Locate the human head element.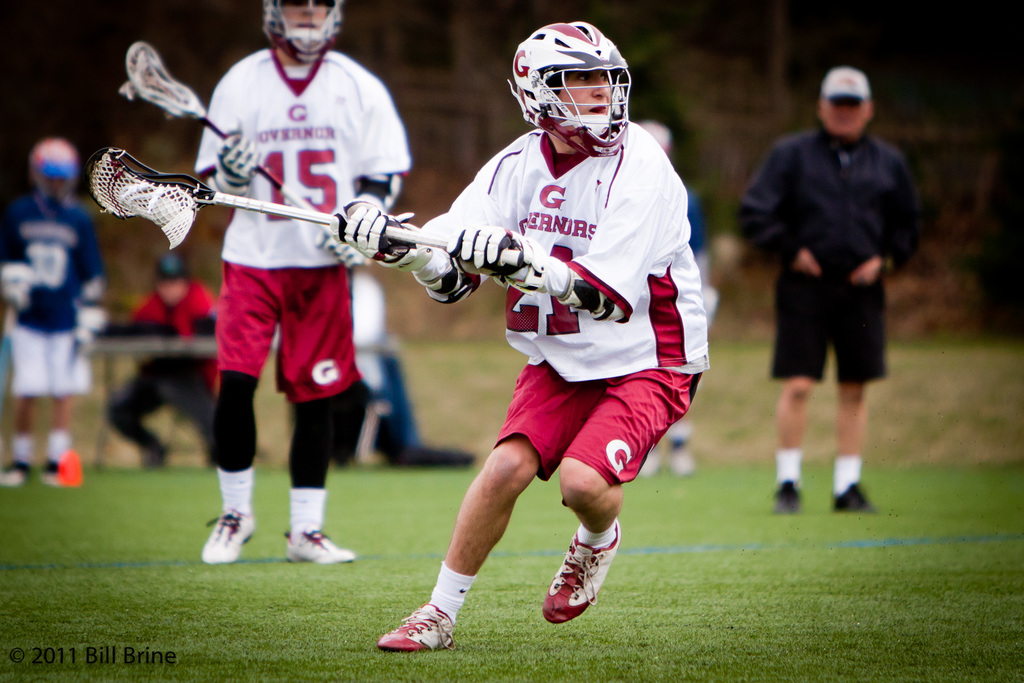
Element bbox: {"left": 640, "top": 119, "right": 670, "bottom": 155}.
